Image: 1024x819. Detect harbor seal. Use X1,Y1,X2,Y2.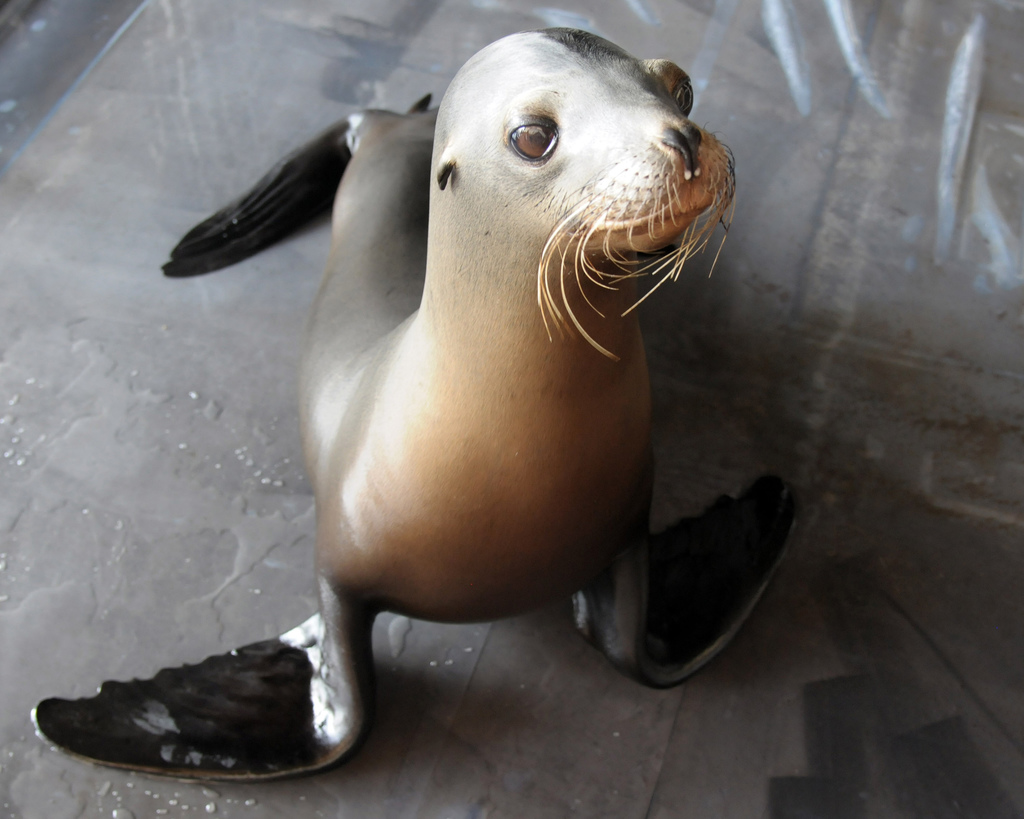
141,33,724,725.
